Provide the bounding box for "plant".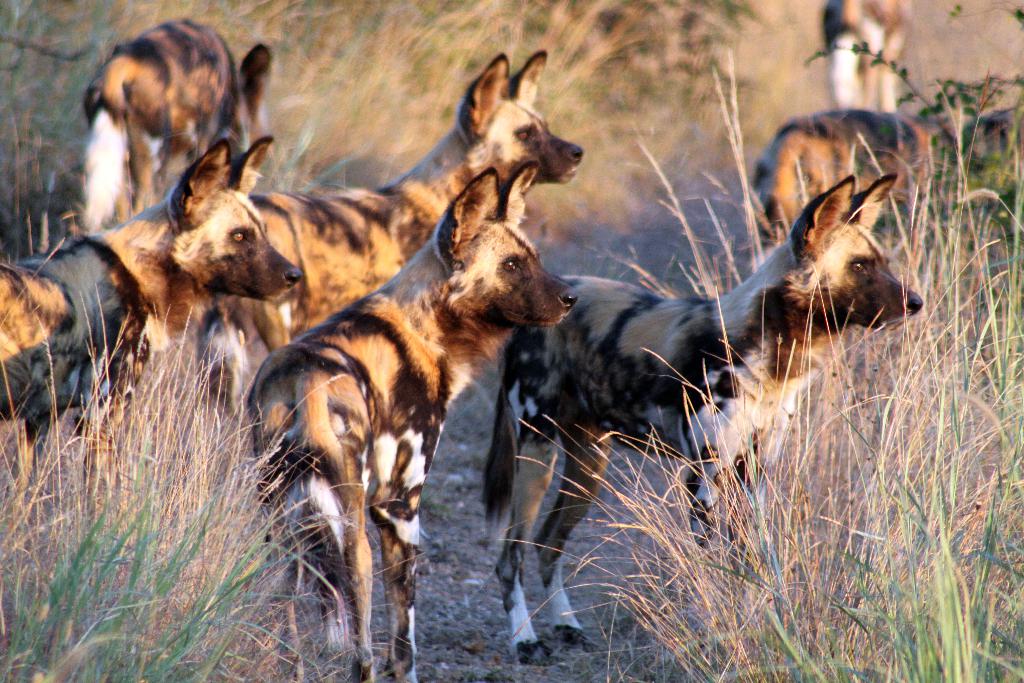
0:309:377:677.
